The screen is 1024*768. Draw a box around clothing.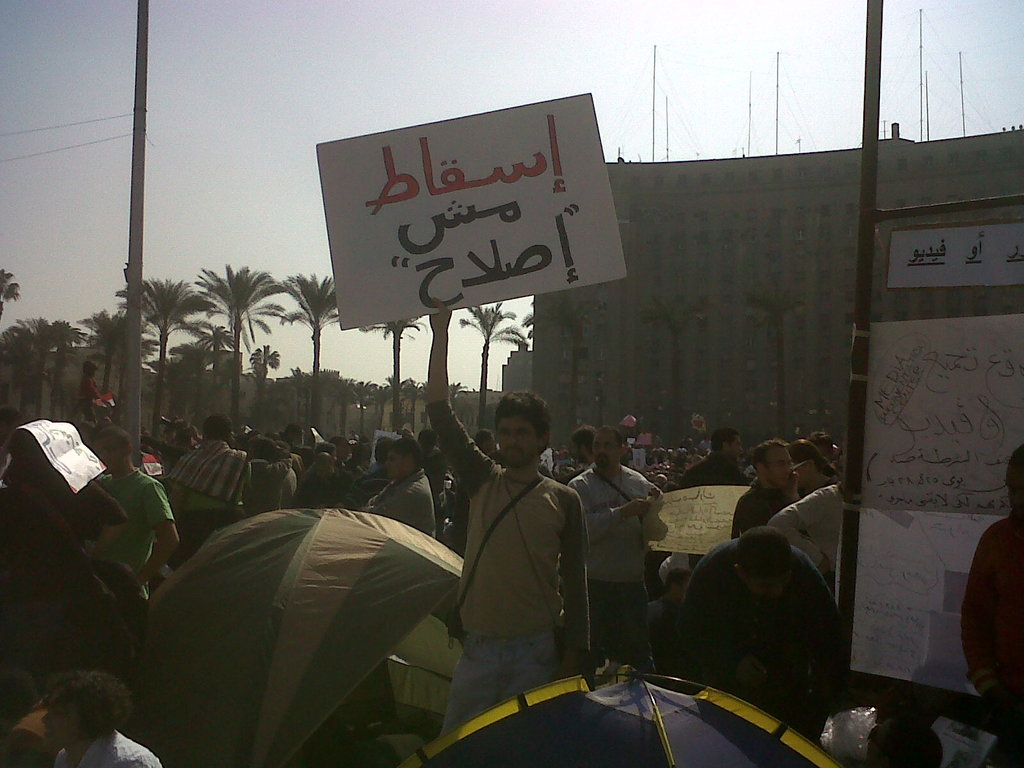
<bbox>86, 462, 173, 590</bbox>.
